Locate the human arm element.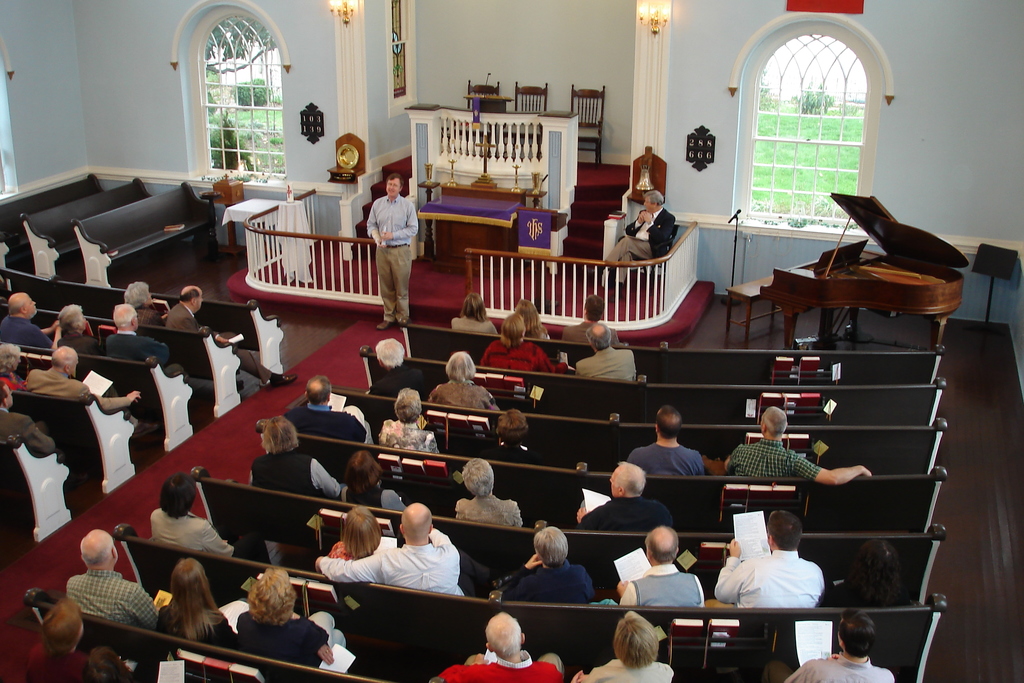
Element bbox: 431, 523, 449, 549.
